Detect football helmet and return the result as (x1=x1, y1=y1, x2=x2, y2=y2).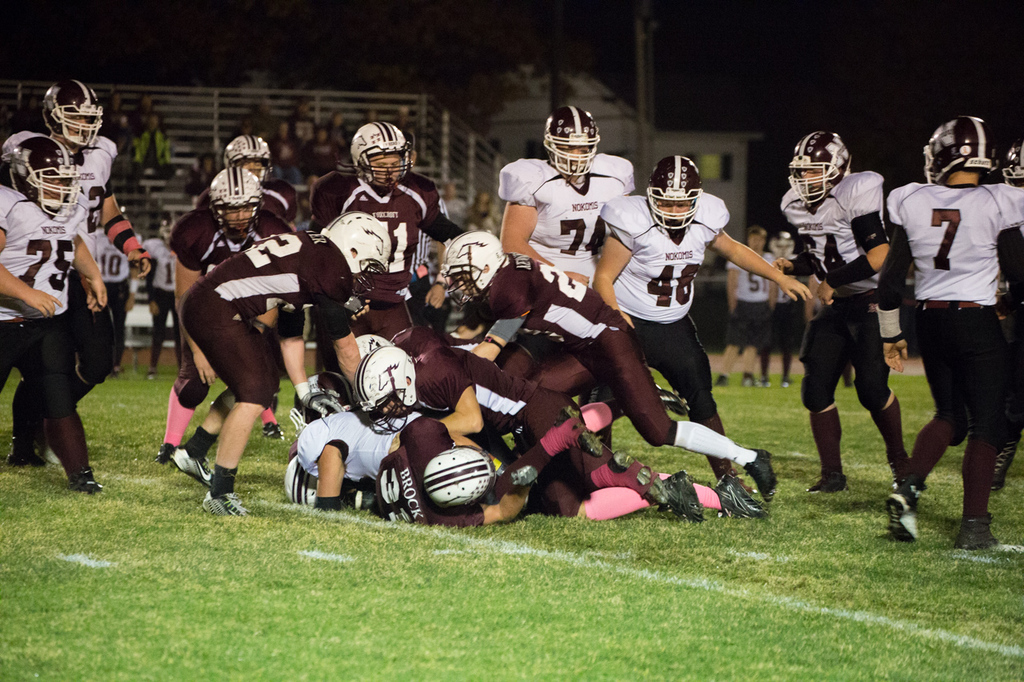
(x1=766, y1=231, x2=790, y2=259).
